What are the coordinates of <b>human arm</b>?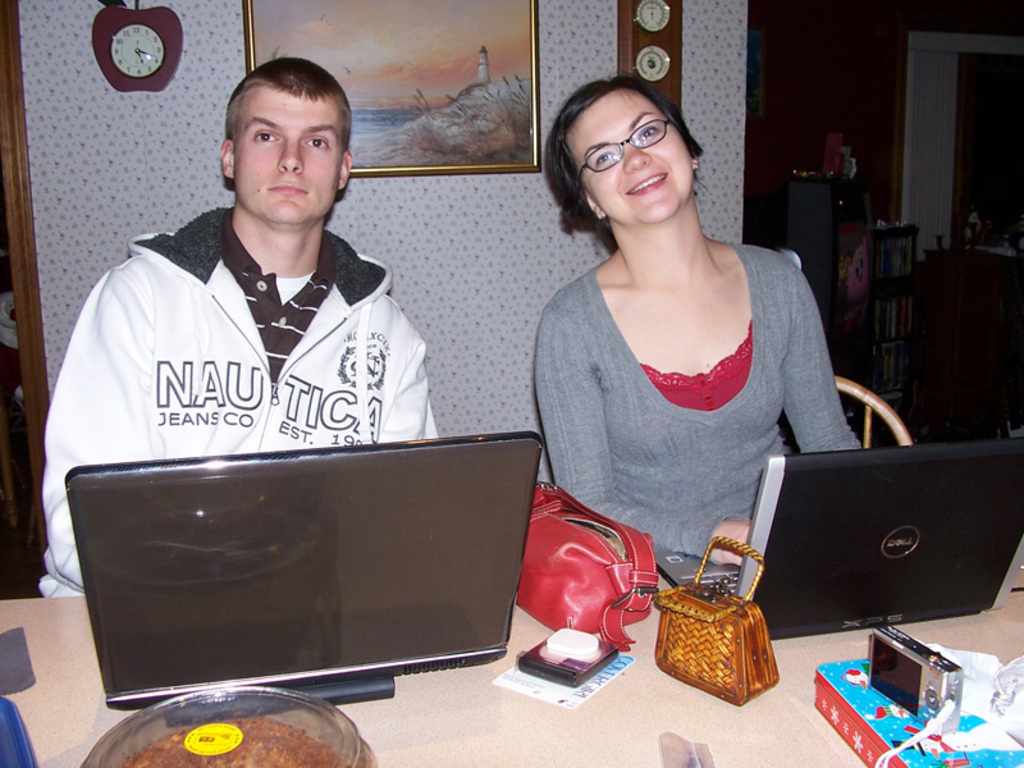
region(535, 319, 750, 566).
